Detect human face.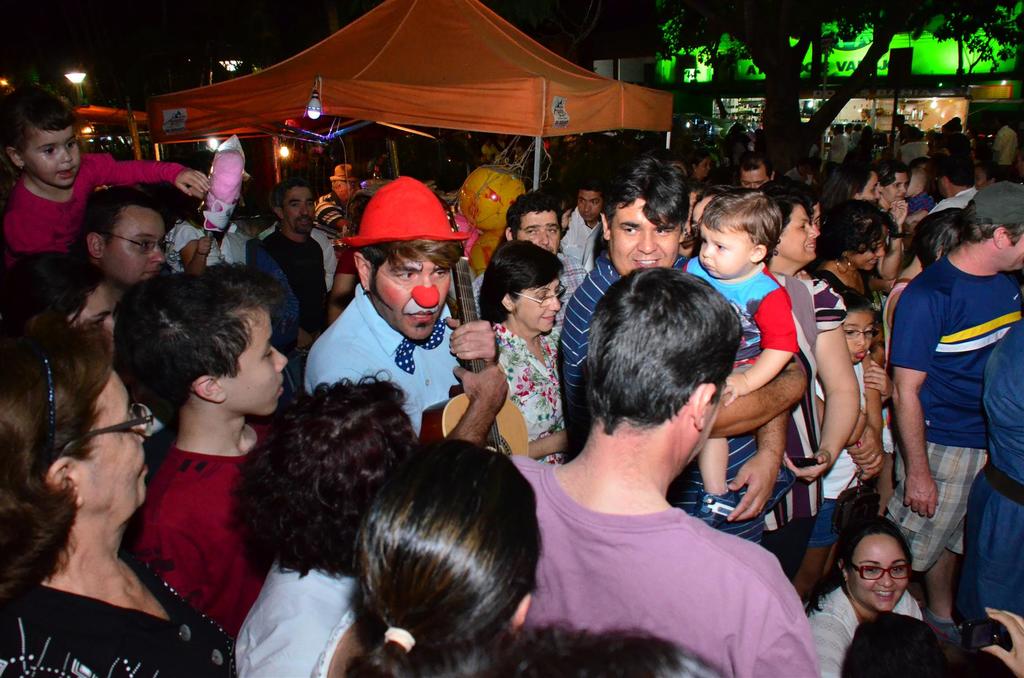
Detected at region(70, 282, 116, 333).
